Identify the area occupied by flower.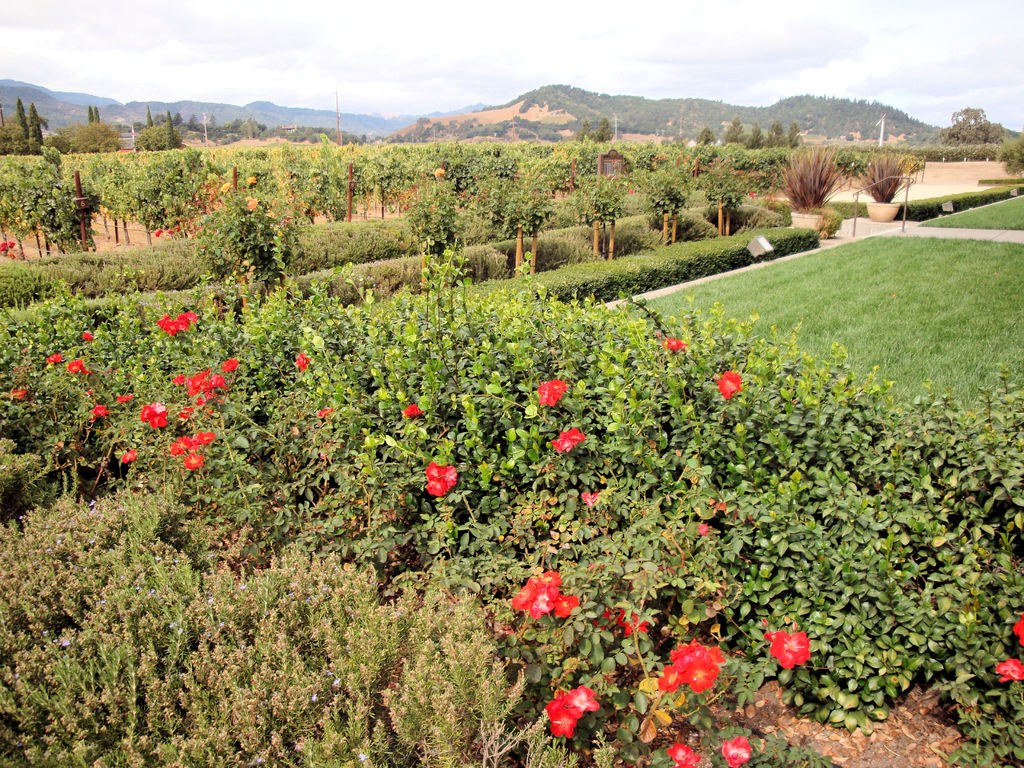
Area: bbox=(1014, 611, 1023, 647).
